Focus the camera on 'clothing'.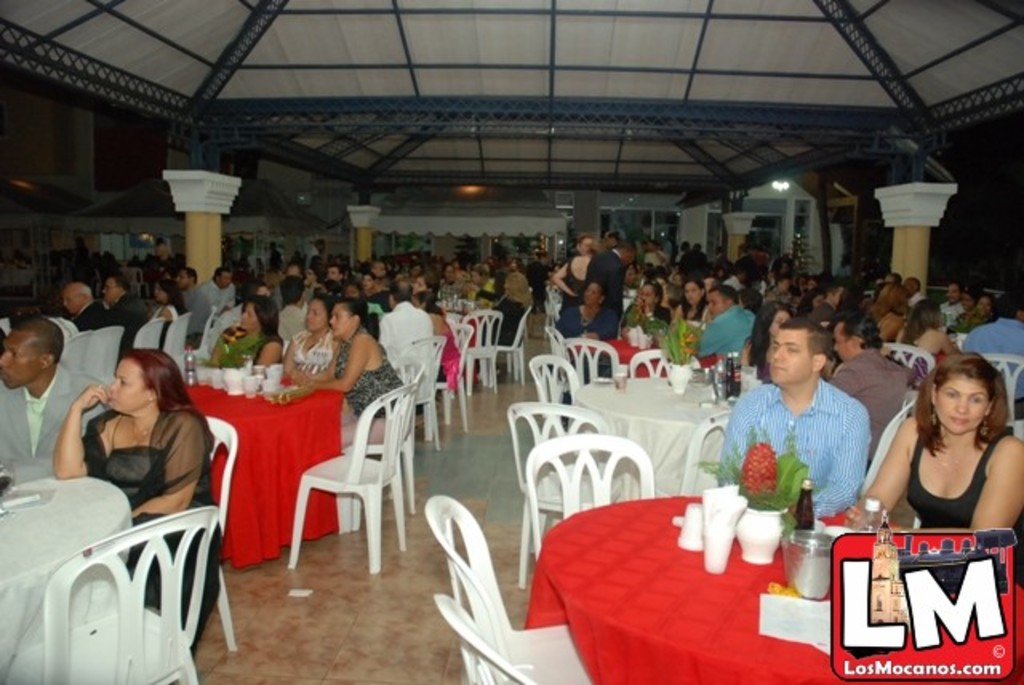
Focus region: locate(80, 408, 221, 664).
